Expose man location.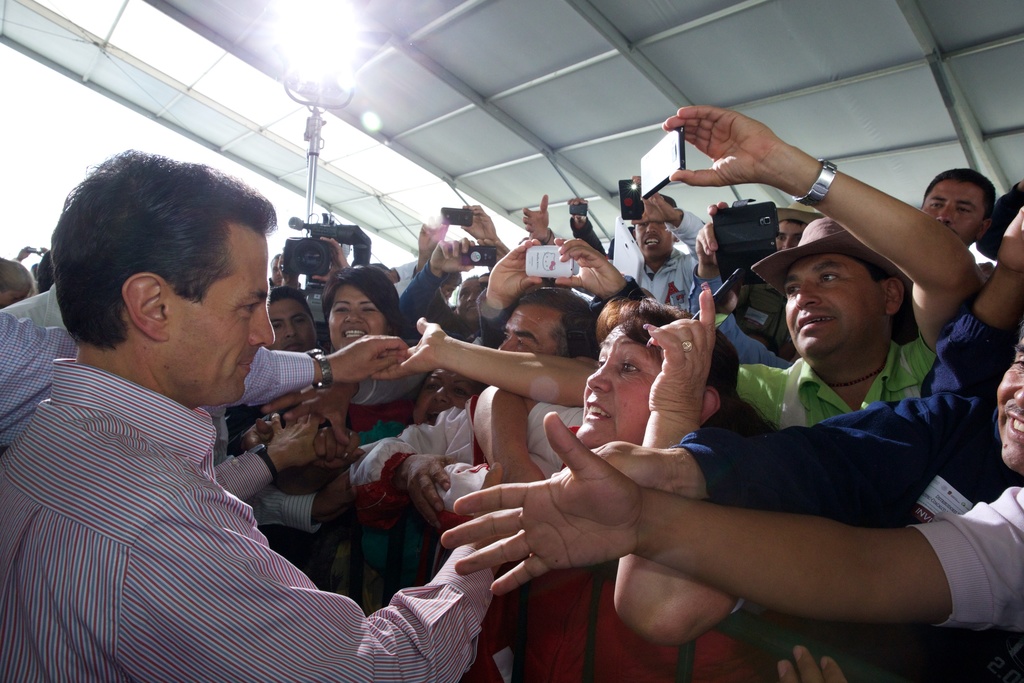
Exposed at [x1=364, y1=104, x2=981, y2=429].
